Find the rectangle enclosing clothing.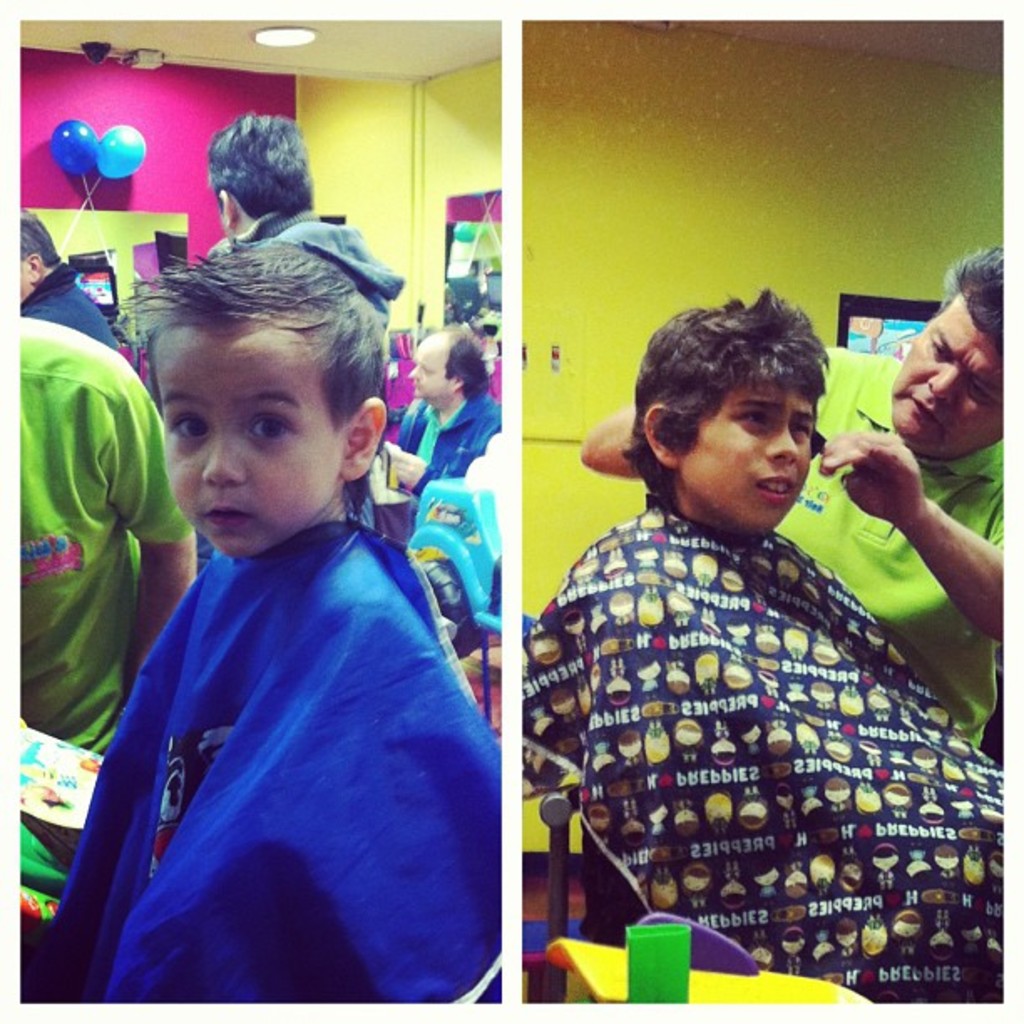
rect(22, 525, 507, 1002).
